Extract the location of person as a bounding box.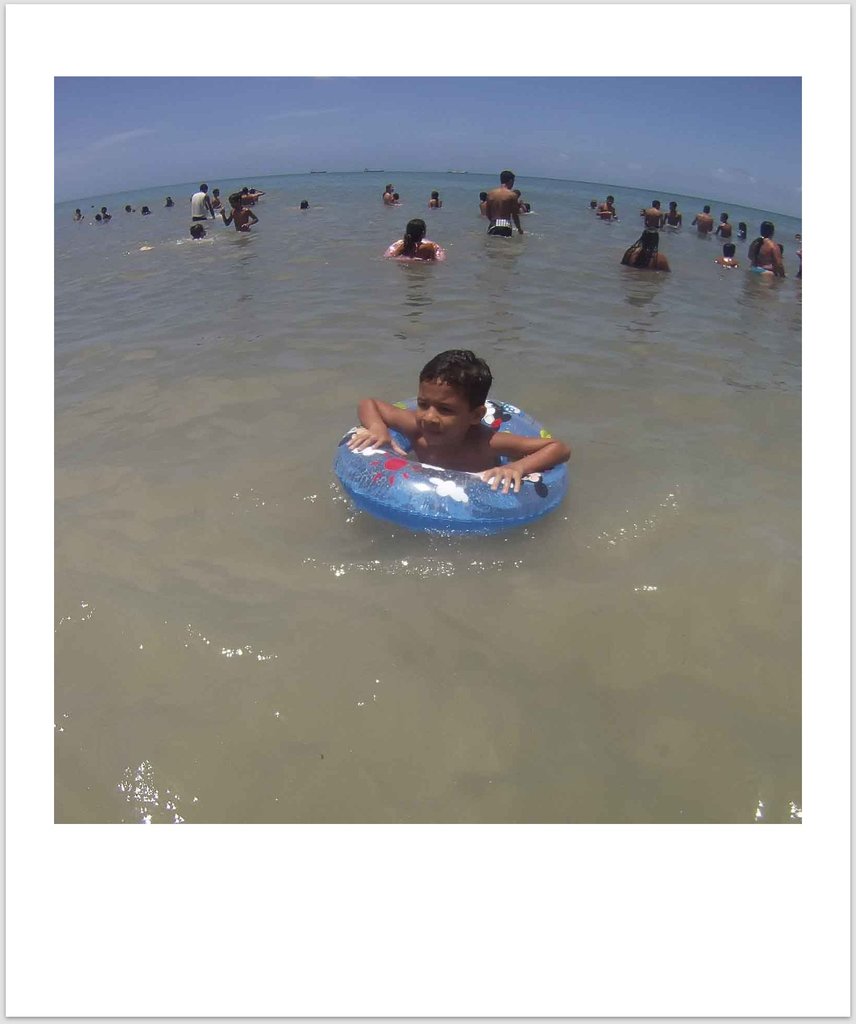
left=670, top=204, right=684, bottom=232.
